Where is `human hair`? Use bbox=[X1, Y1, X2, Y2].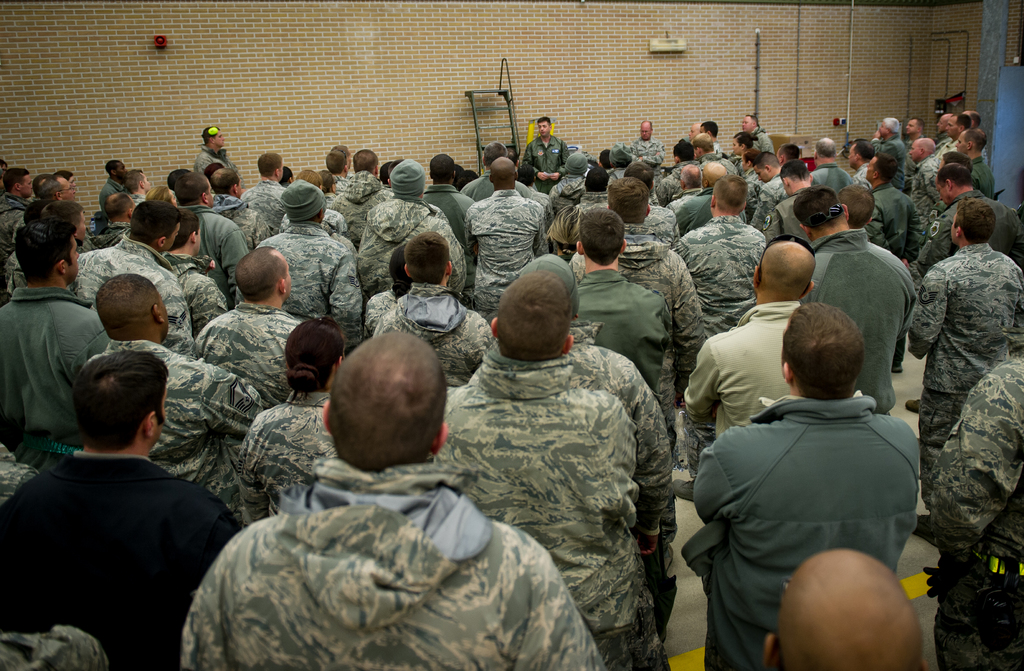
bbox=[404, 232, 449, 282].
